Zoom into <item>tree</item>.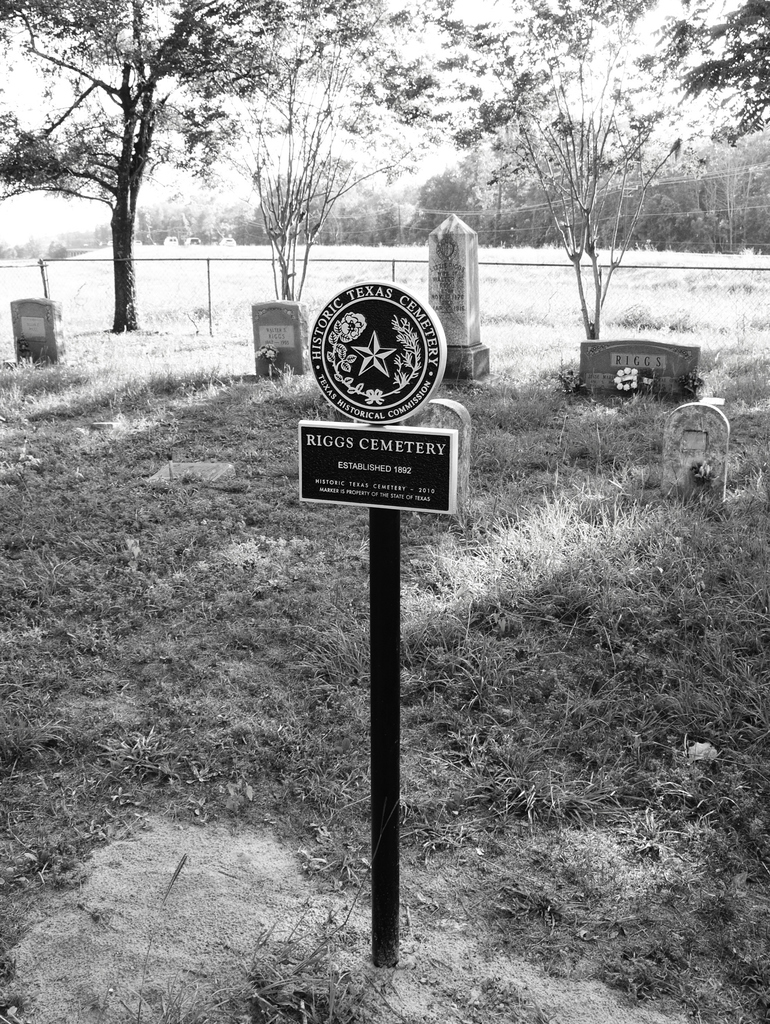
Zoom target: Rect(668, 0, 769, 148).
